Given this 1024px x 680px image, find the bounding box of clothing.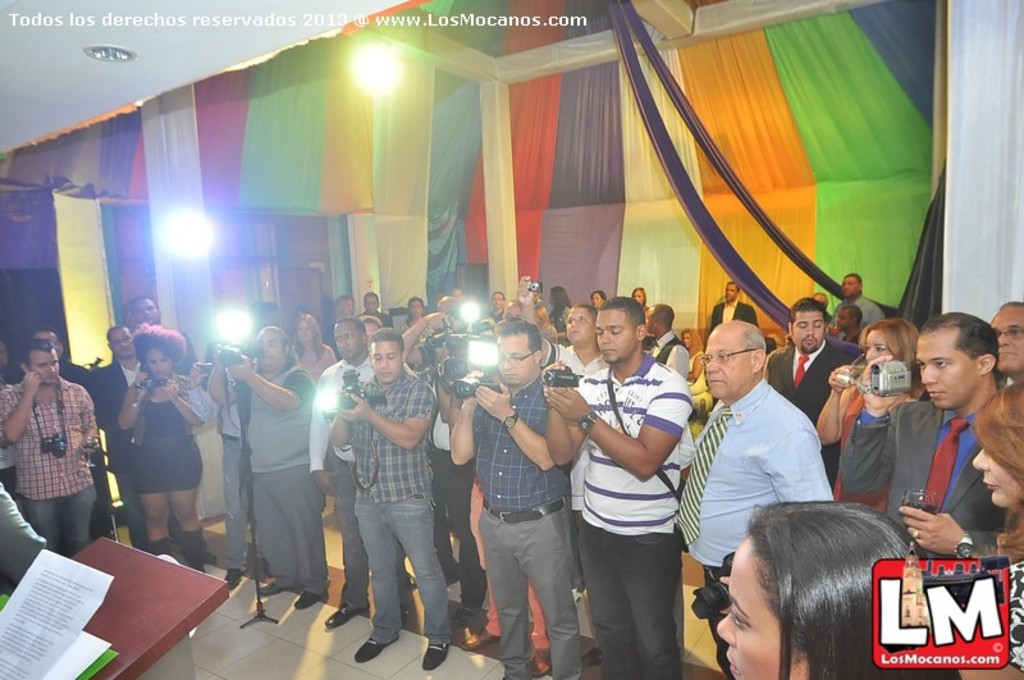
pyautogui.locateOnScreen(172, 333, 200, 378).
